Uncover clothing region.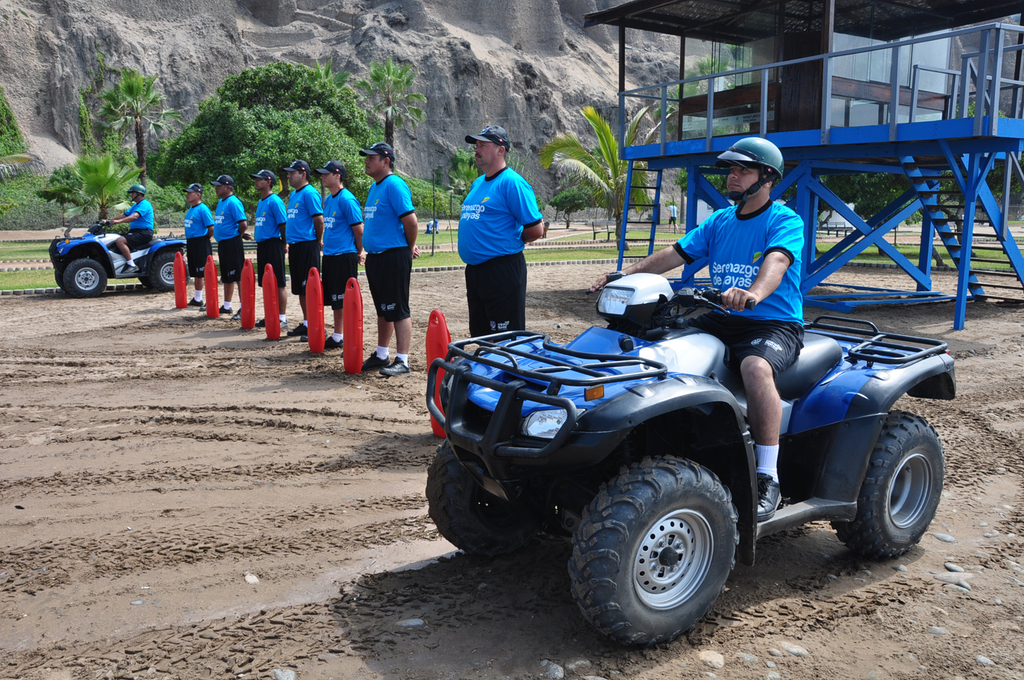
Uncovered: box(212, 194, 246, 285).
